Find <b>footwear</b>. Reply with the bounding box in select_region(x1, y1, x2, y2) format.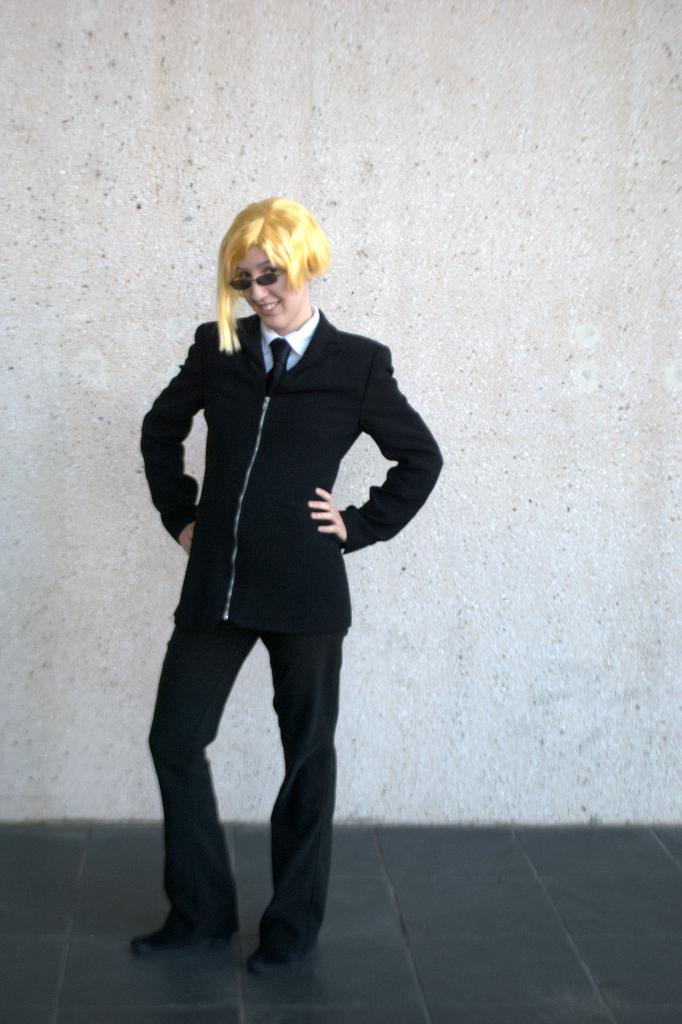
select_region(247, 939, 312, 974).
